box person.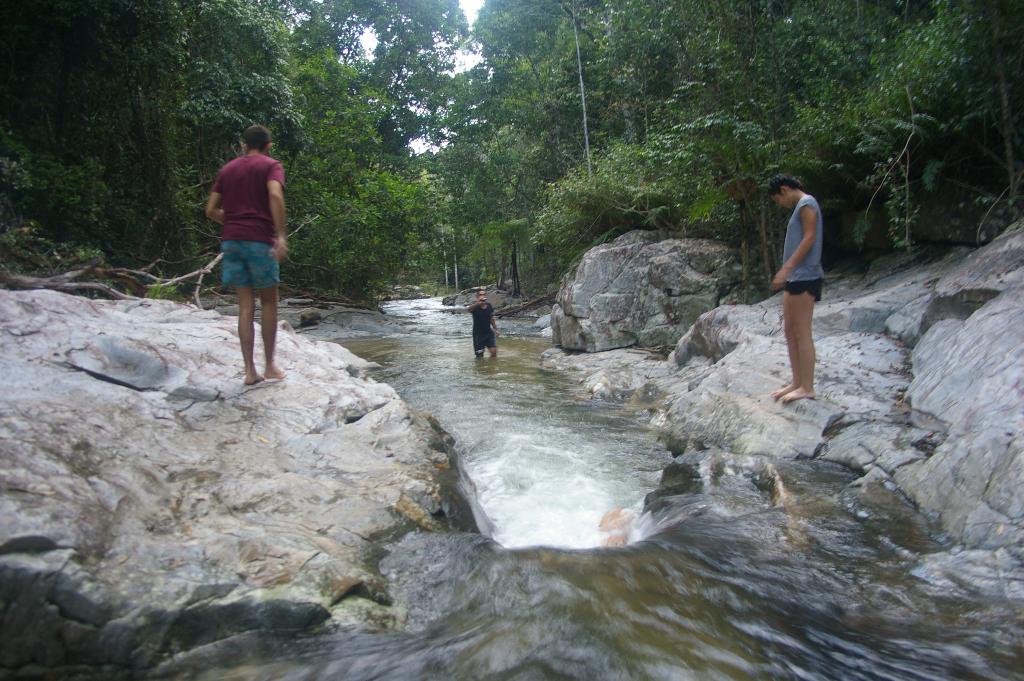
BBox(463, 293, 502, 361).
